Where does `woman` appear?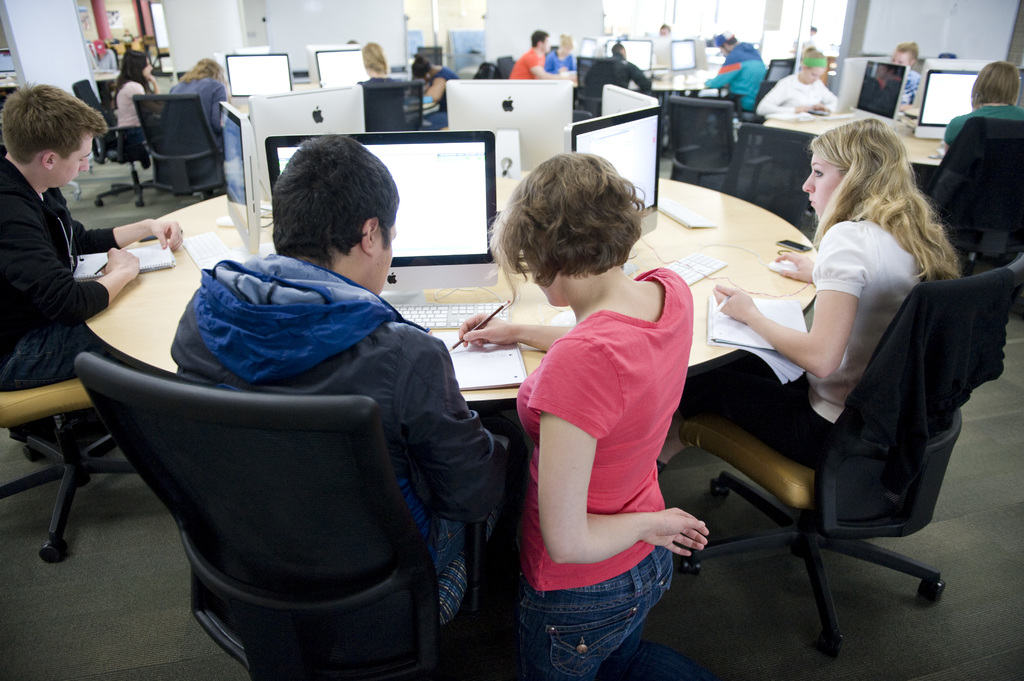
Appears at [113,45,165,149].
